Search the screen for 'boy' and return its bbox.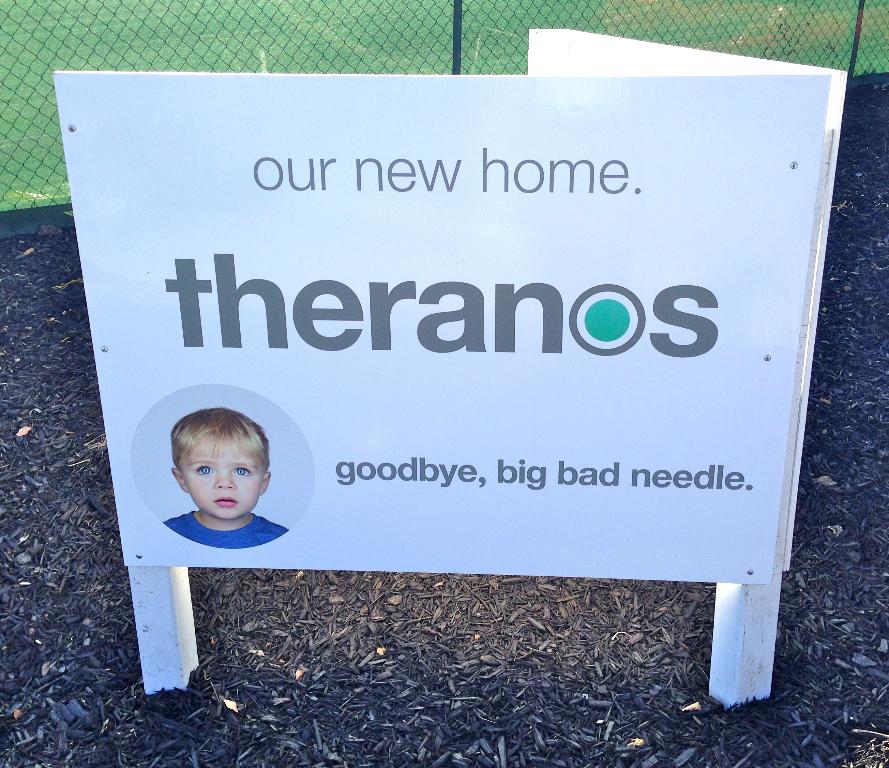
Found: <box>138,388,322,606</box>.
